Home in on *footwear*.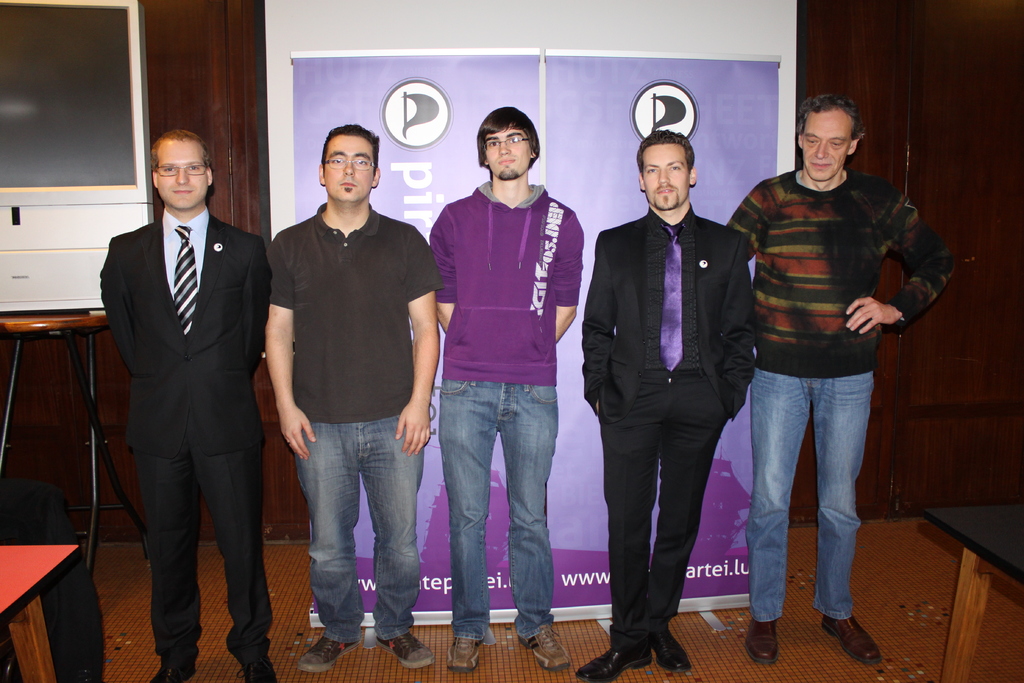
Homed in at {"x1": 651, "y1": 634, "x2": 687, "y2": 668}.
